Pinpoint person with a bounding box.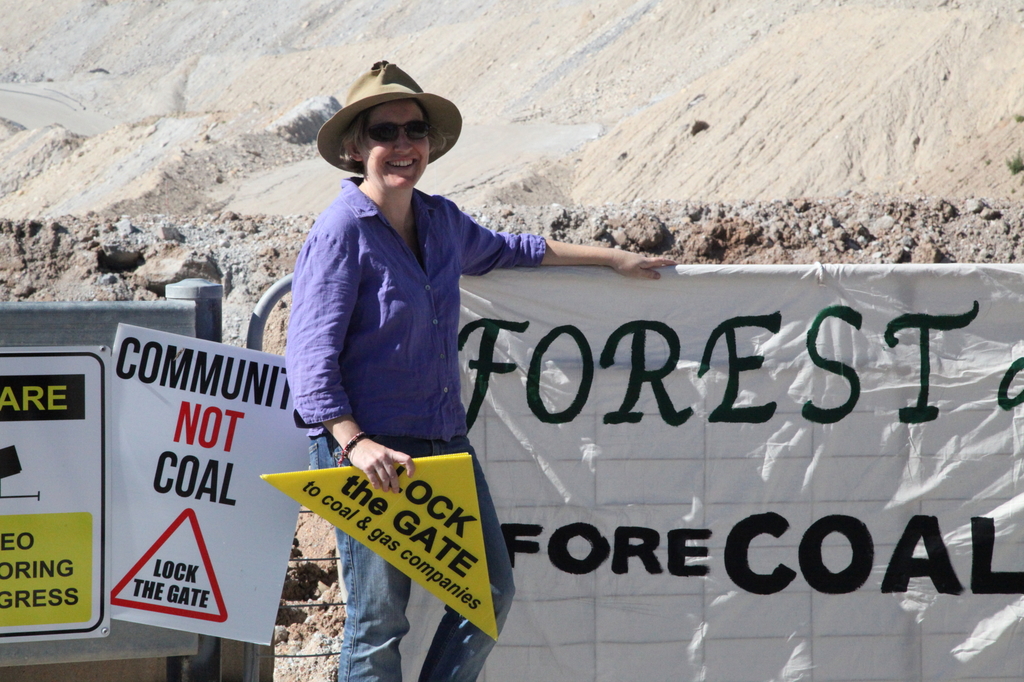
296:90:668:649.
